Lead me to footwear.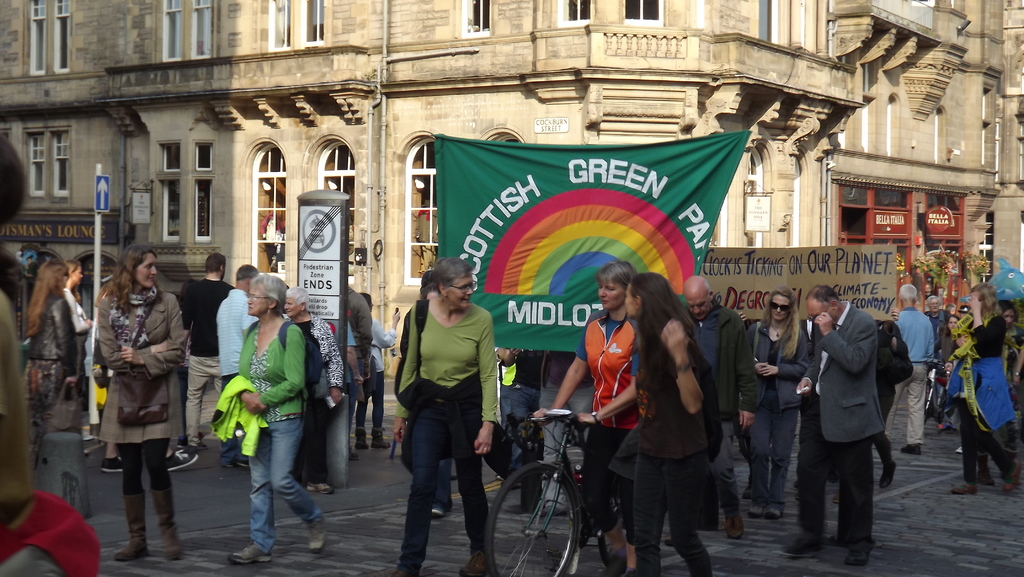
Lead to left=837, top=539, right=868, bottom=568.
